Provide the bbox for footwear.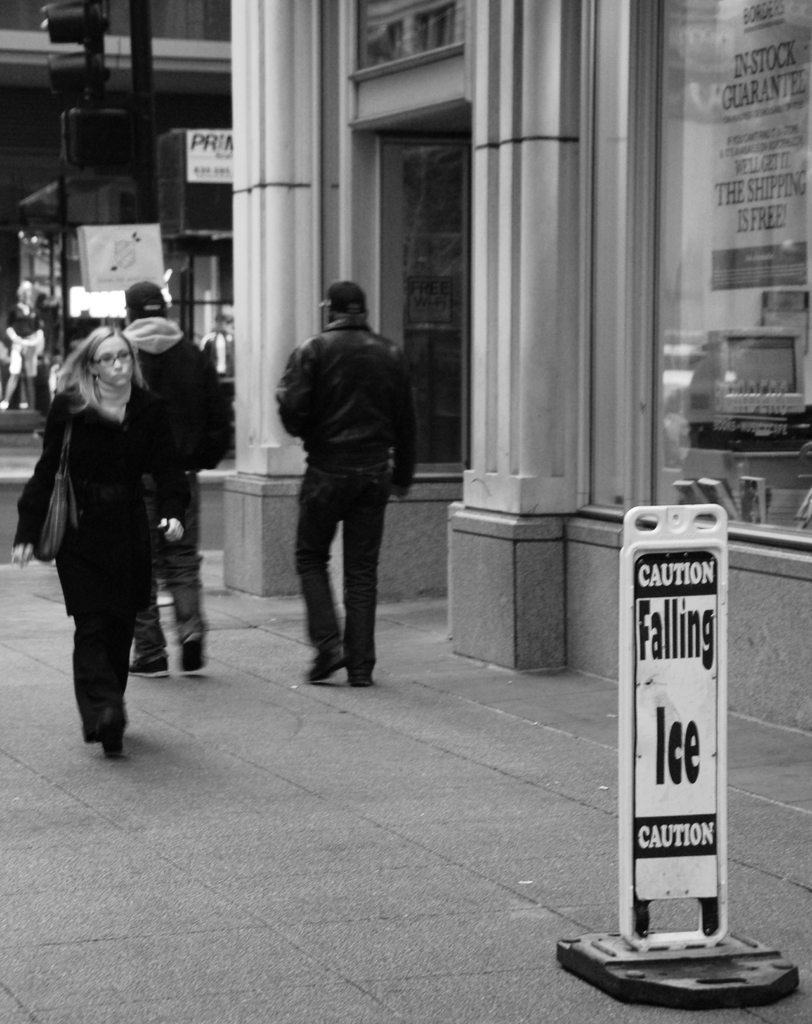
104, 708, 125, 760.
